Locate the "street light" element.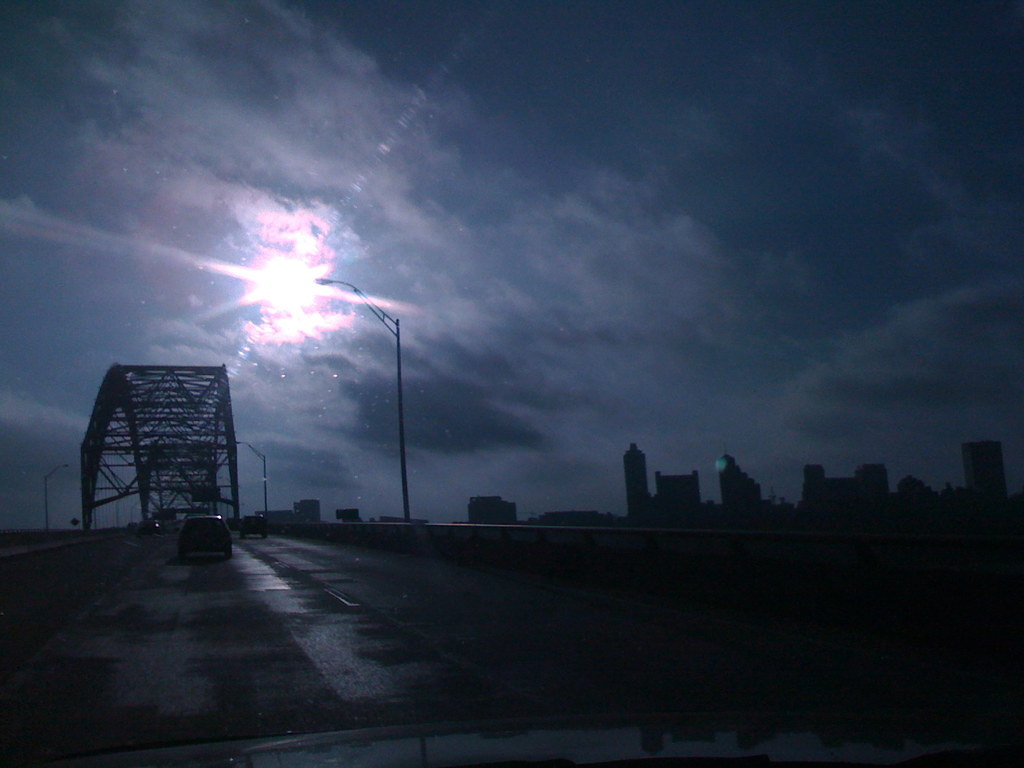
Element bbox: Rect(38, 460, 83, 534).
